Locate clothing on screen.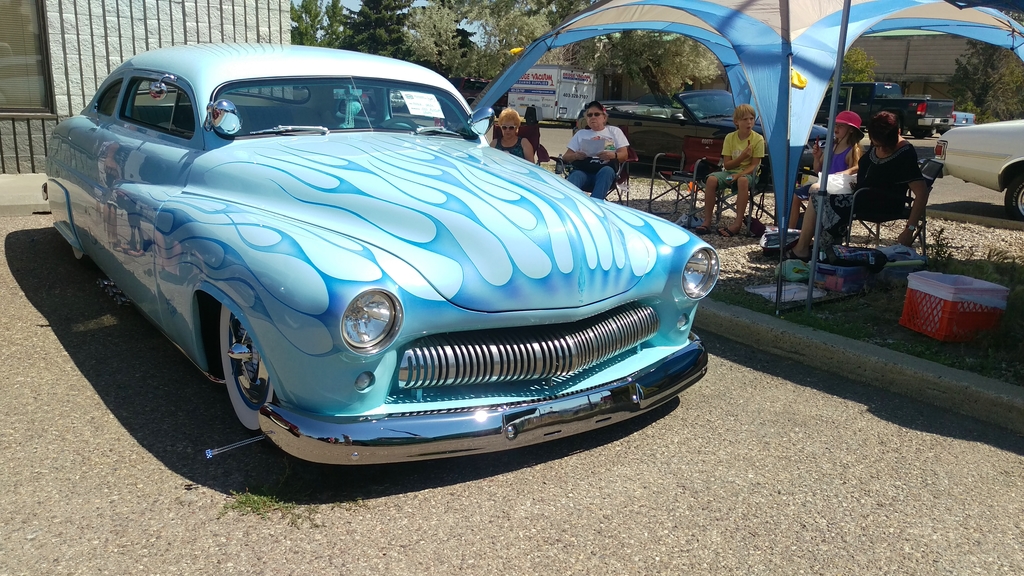
On screen at 492 135 527 162.
